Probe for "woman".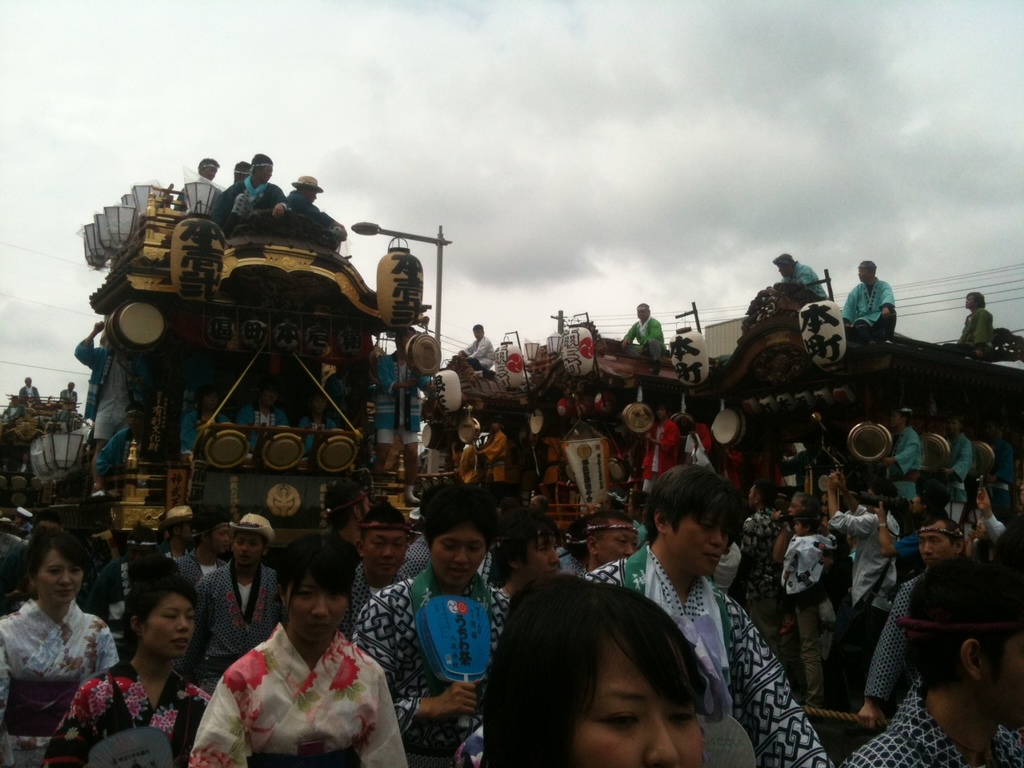
Probe result: <box>39,567,211,767</box>.
